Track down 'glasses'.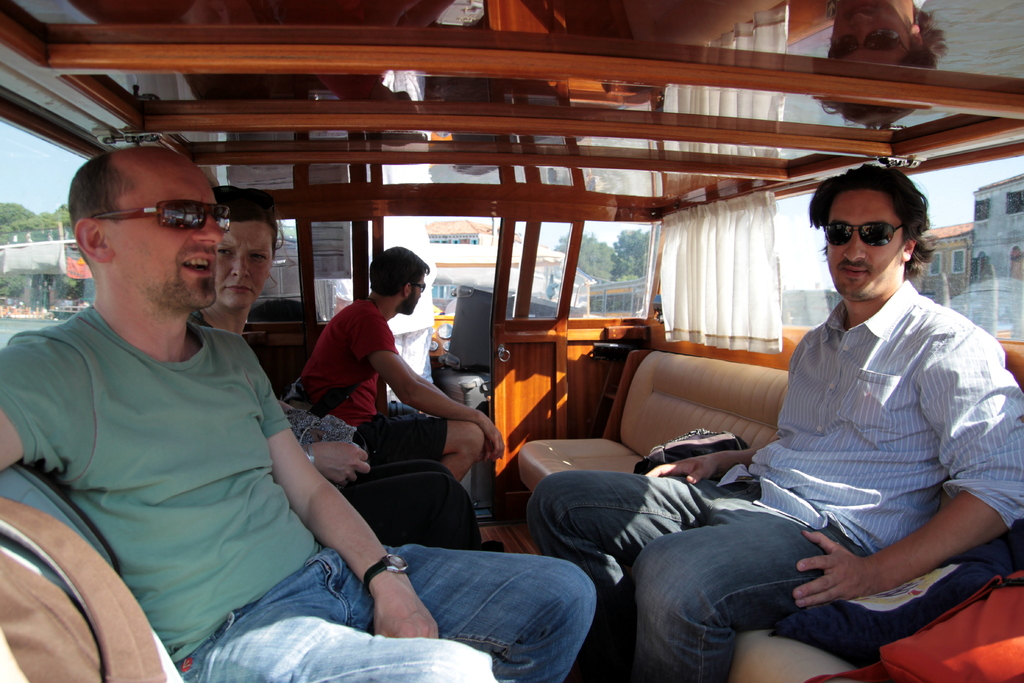
Tracked to bbox(820, 222, 902, 247).
